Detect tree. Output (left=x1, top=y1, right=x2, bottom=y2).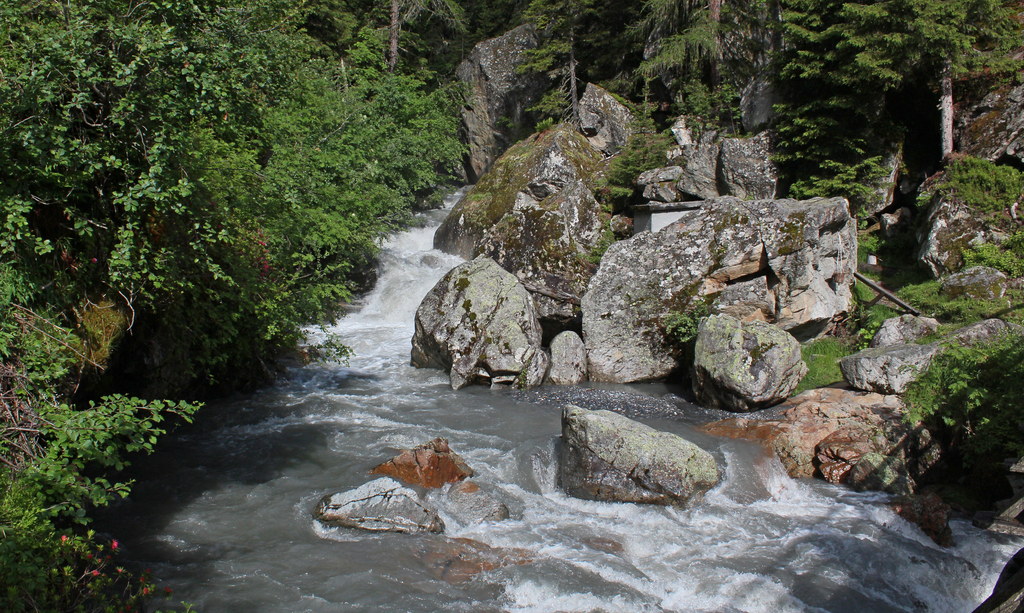
(left=842, top=0, right=1020, bottom=161).
